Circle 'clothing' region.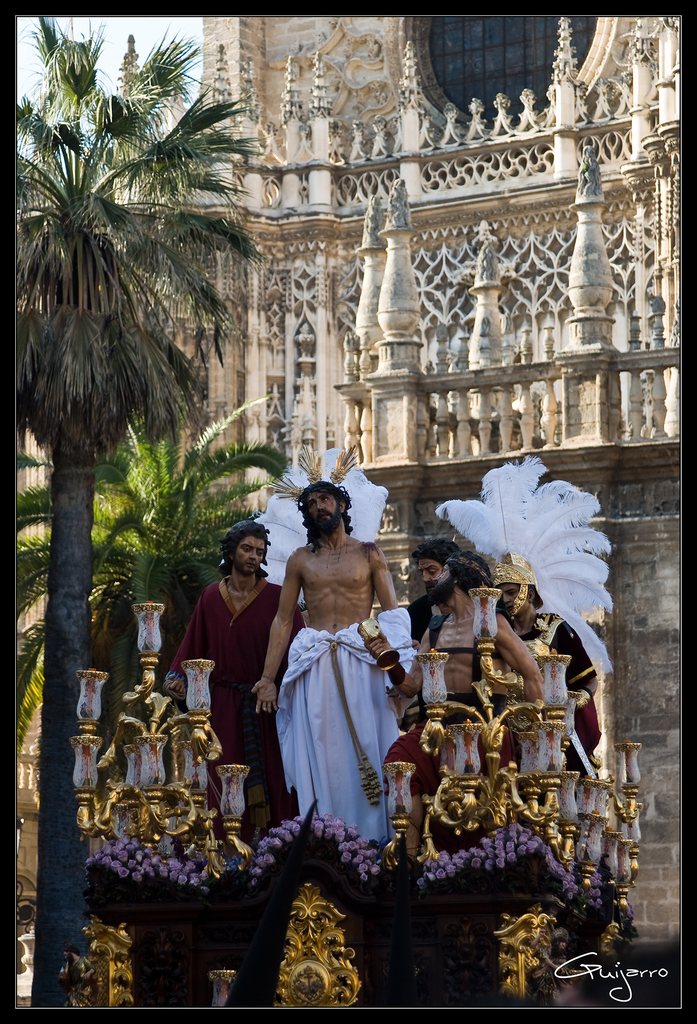
Region: locate(578, 144, 602, 196).
